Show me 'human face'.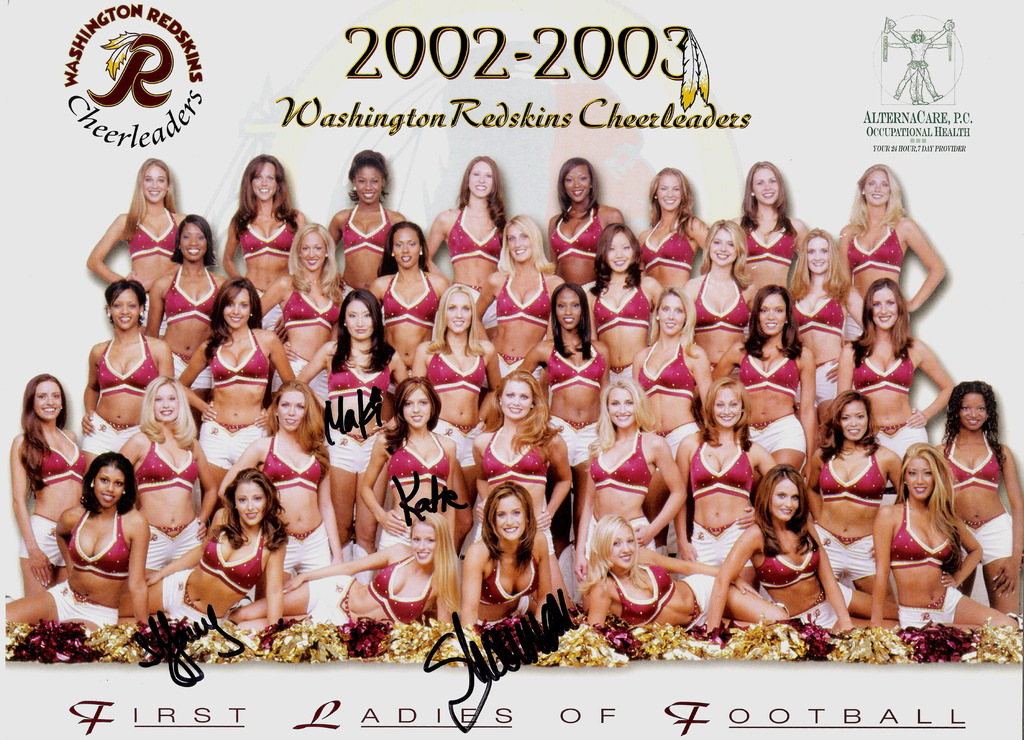
'human face' is here: l=221, t=292, r=250, b=329.
